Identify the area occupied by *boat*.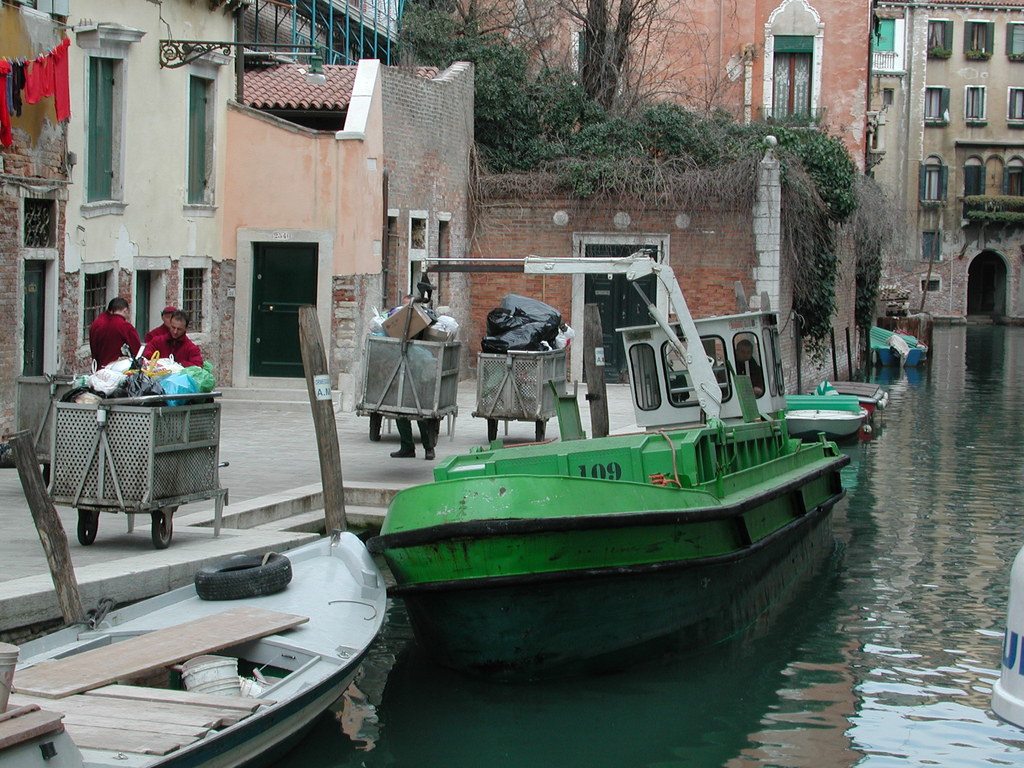
Area: crop(28, 509, 403, 760).
